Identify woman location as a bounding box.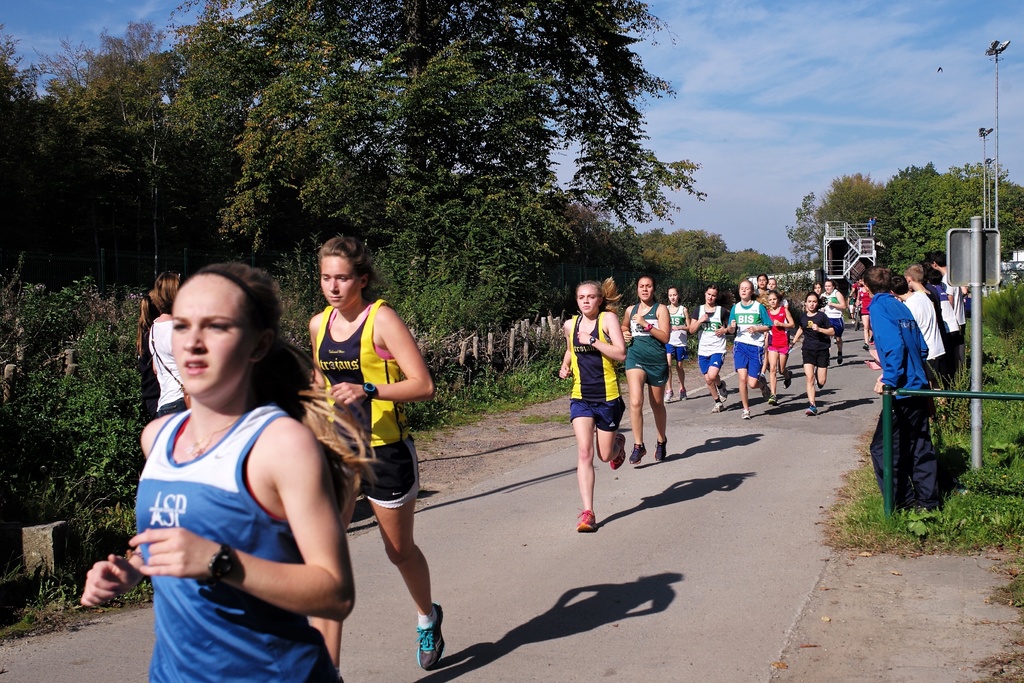
l=556, t=276, r=626, b=534.
